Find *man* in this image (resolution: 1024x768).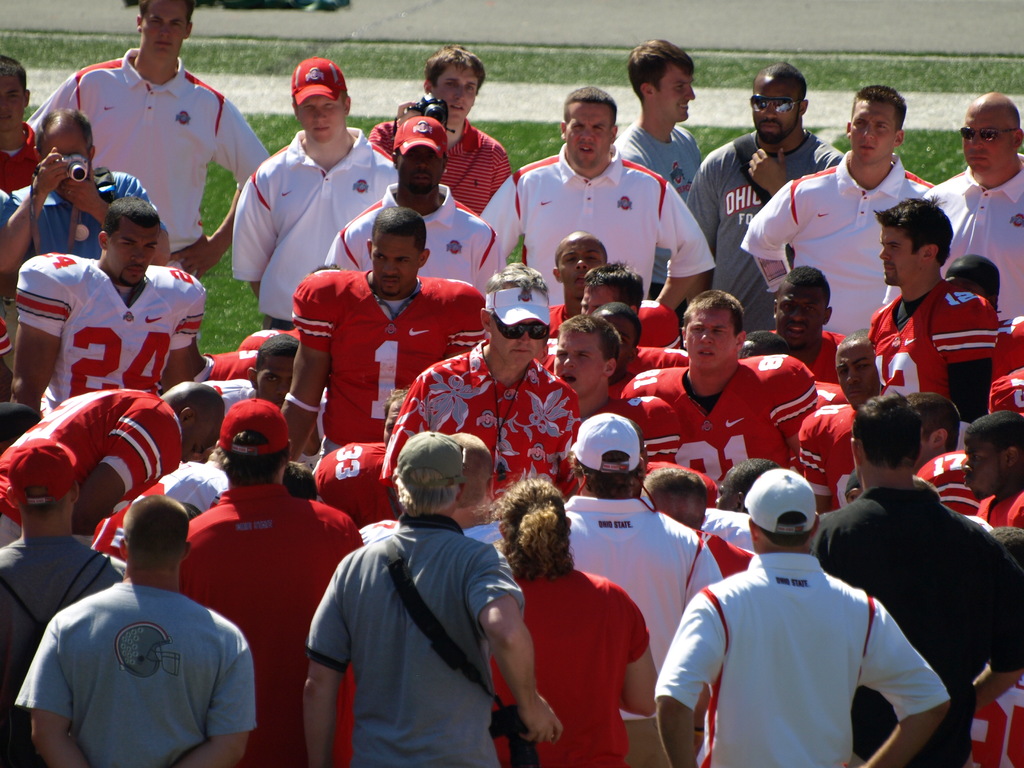
select_region(300, 431, 559, 767).
